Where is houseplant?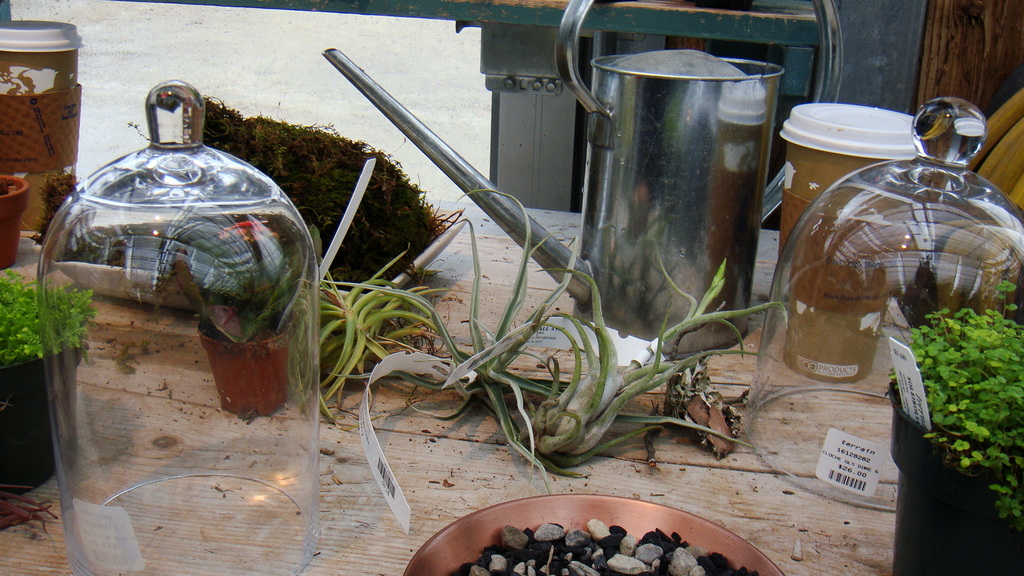
detection(0, 264, 110, 492).
